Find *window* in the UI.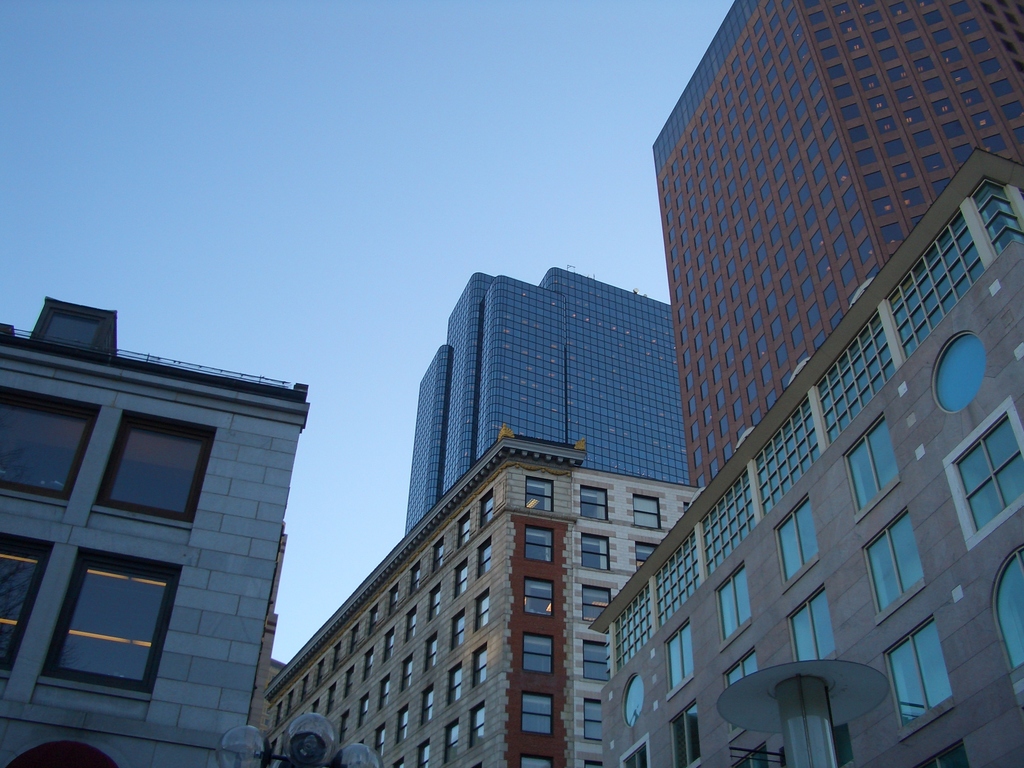
UI element at [407, 555, 426, 592].
